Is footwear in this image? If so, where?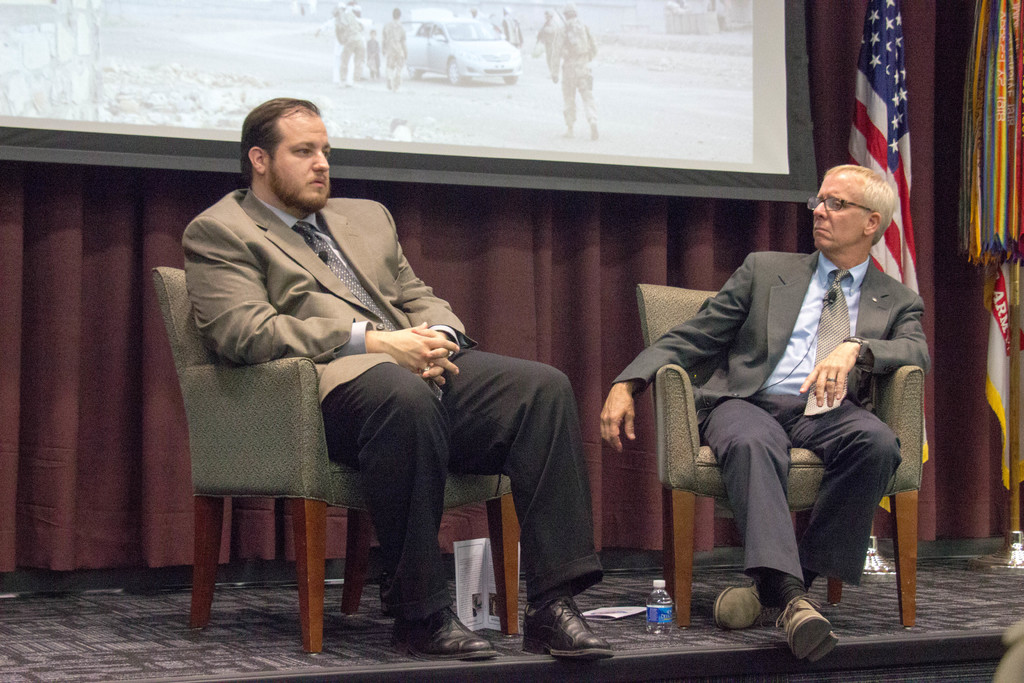
Yes, at (left=710, top=580, right=763, bottom=632).
